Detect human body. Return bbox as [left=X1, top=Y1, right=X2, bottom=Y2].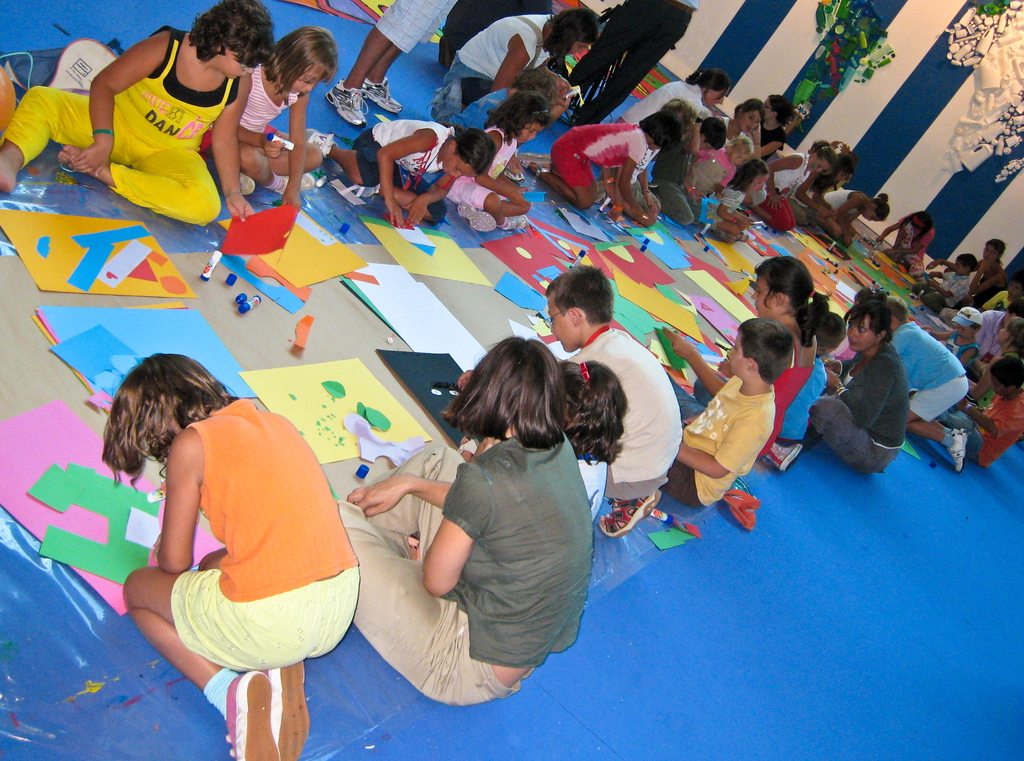
[left=0, top=0, right=280, bottom=227].
